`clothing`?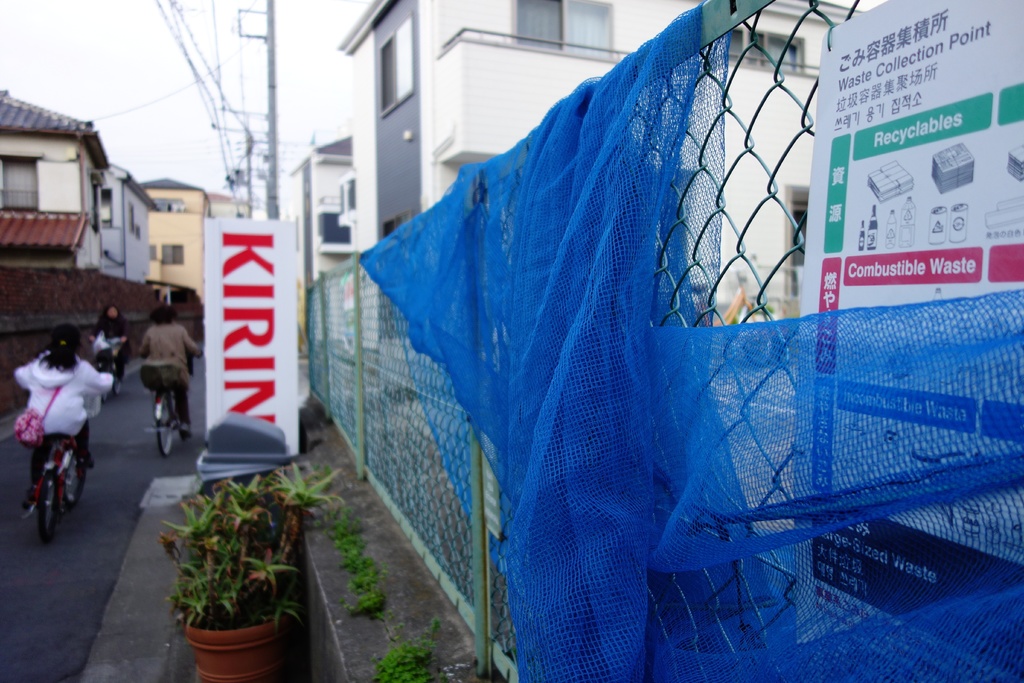
region(88, 304, 131, 350)
